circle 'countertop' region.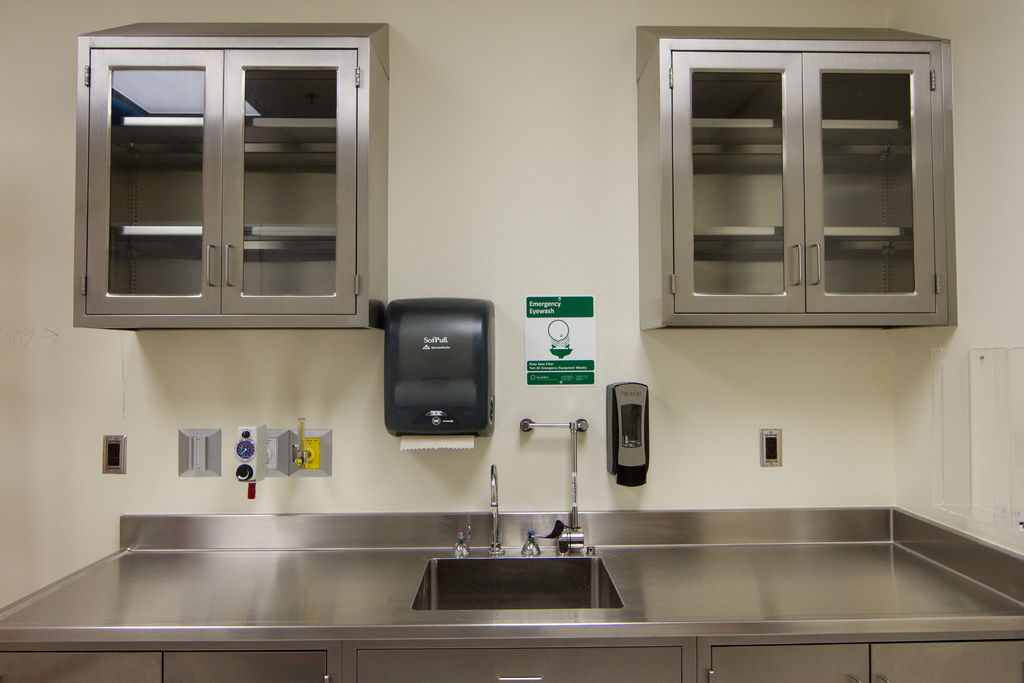
Region: rect(3, 498, 1023, 682).
